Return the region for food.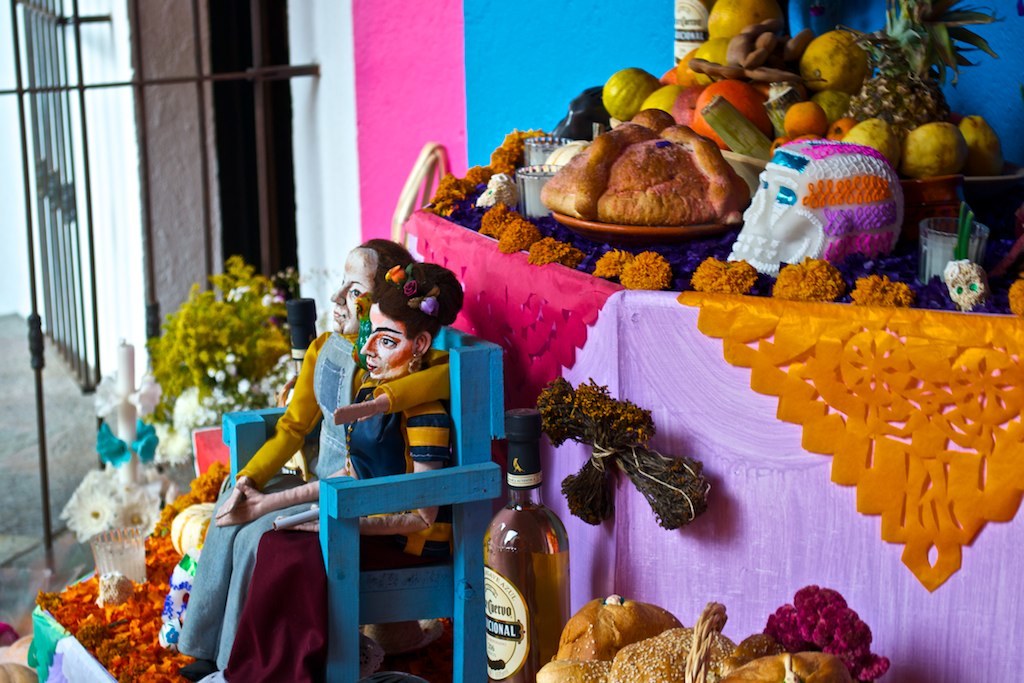
539 106 641 230.
